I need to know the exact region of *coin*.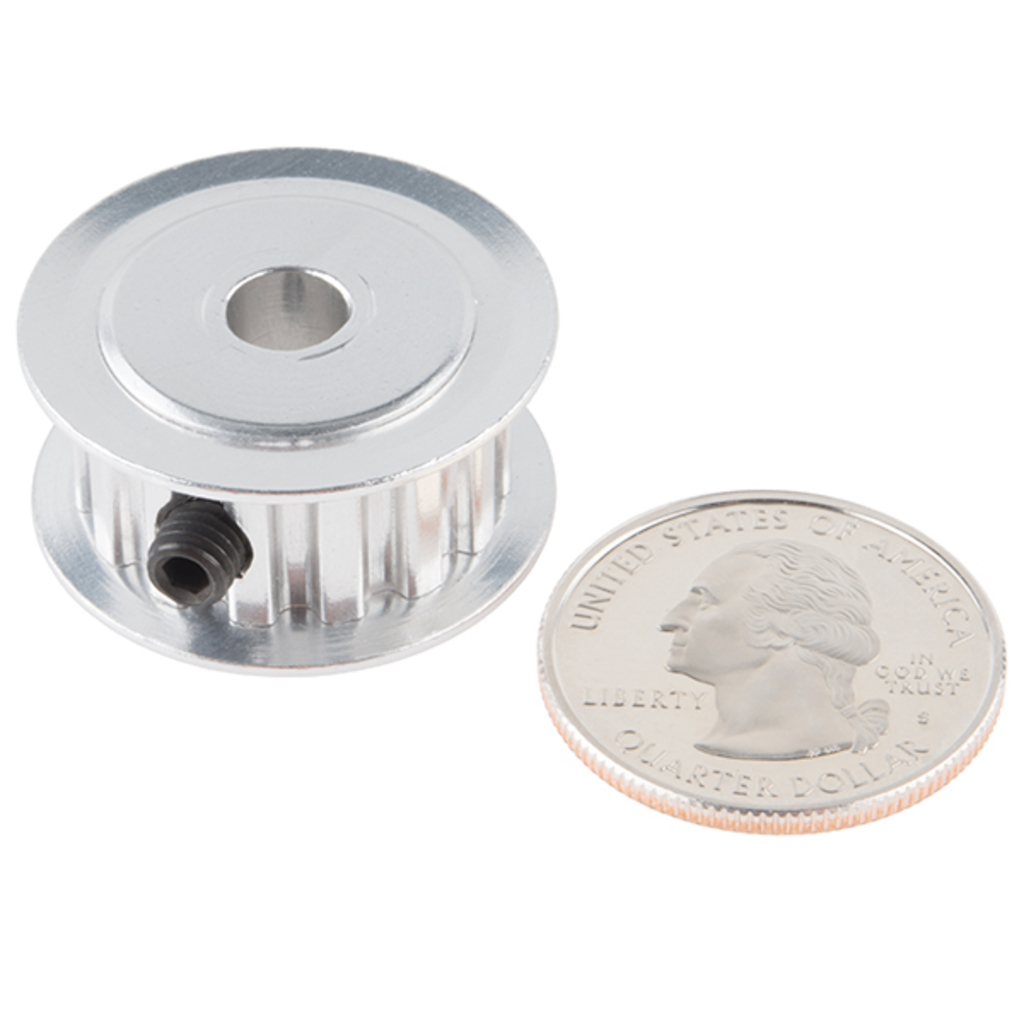
Region: <bbox>538, 490, 1007, 836</bbox>.
